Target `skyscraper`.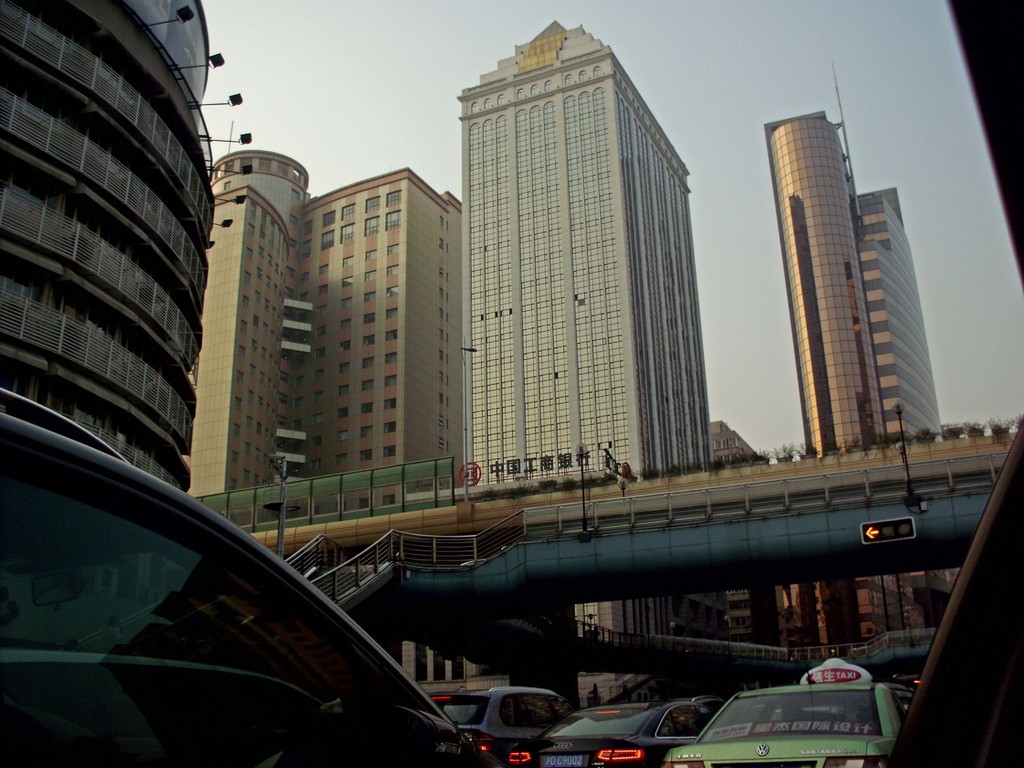
Target region: [x1=399, y1=20, x2=692, y2=700].
